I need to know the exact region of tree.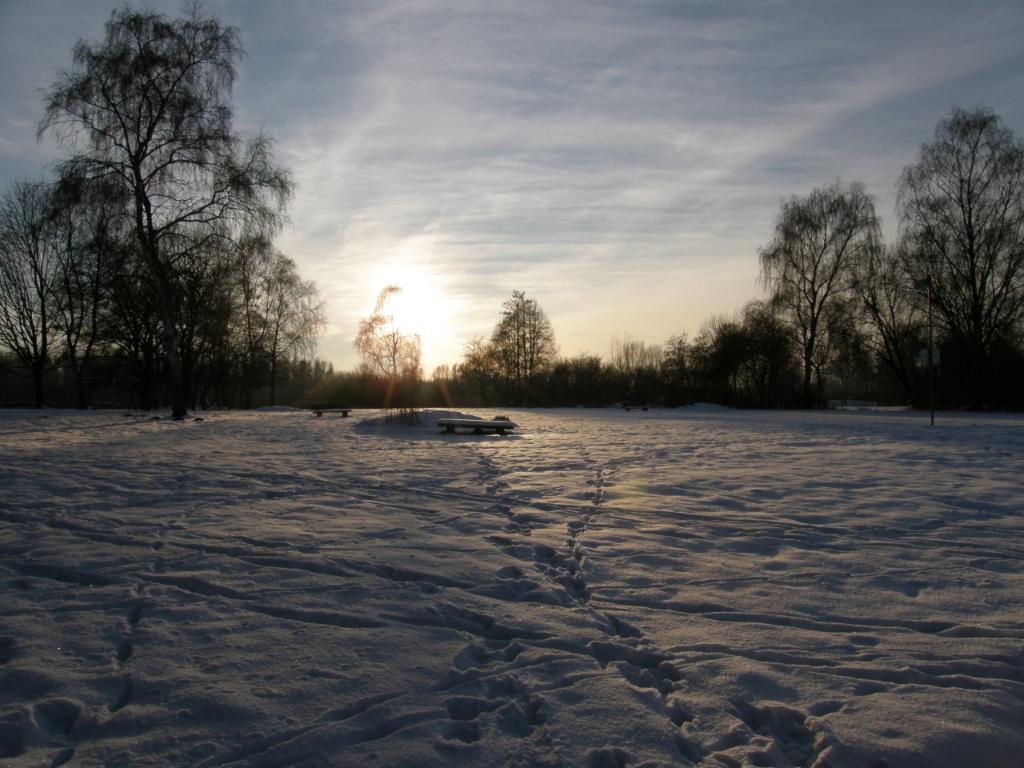
Region: <bbox>454, 336, 506, 395</bbox>.
